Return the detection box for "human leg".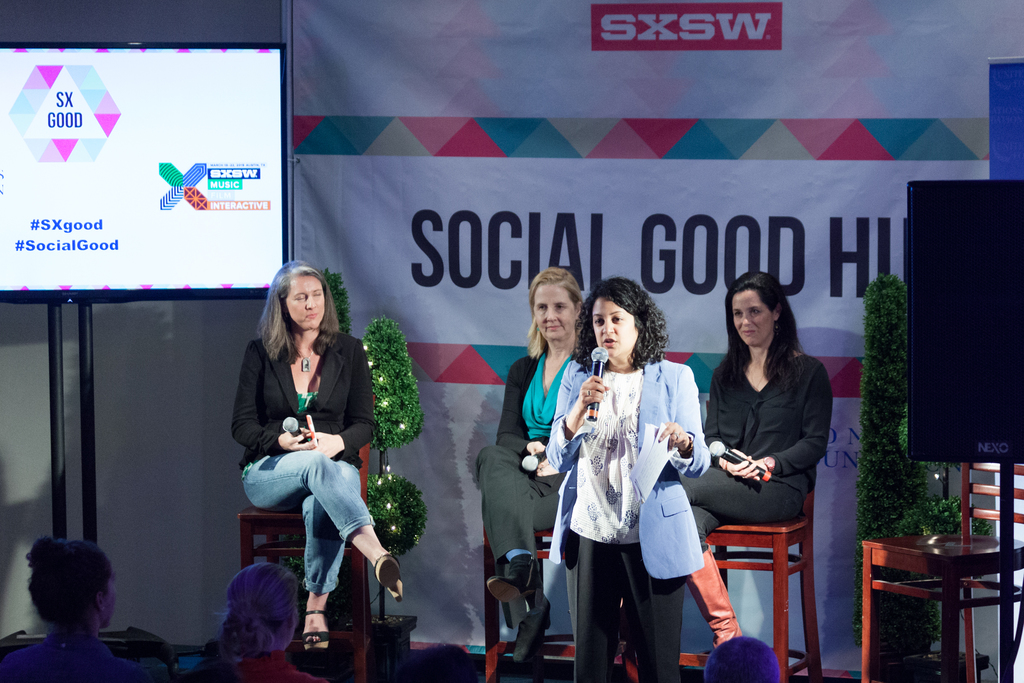
[left=621, top=500, right=686, bottom=682].
